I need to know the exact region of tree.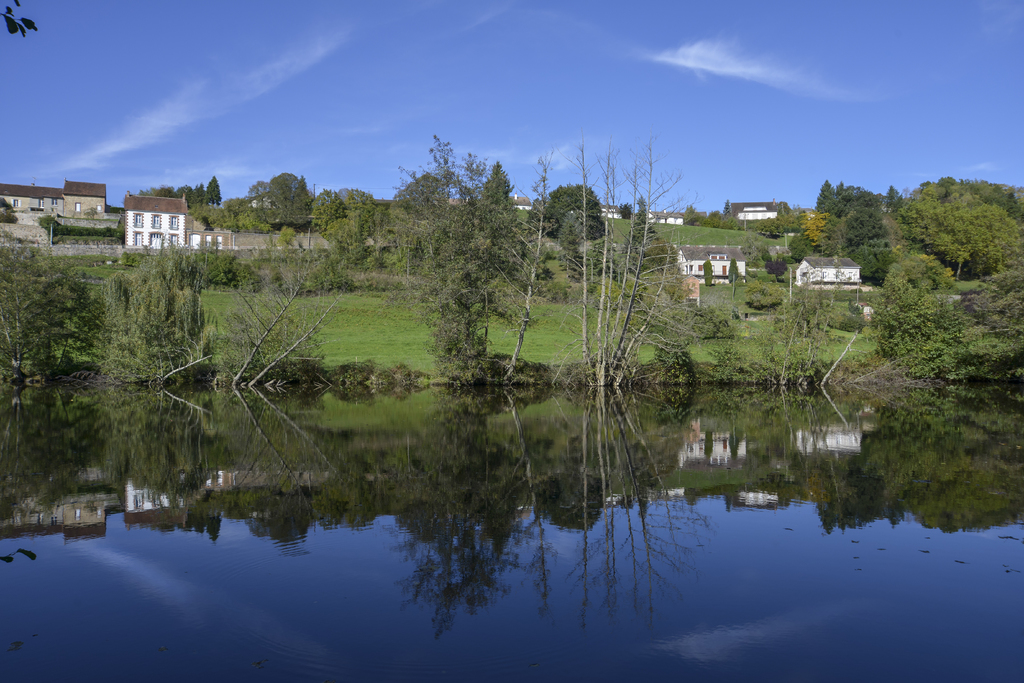
Region: [468,163,515,220].
